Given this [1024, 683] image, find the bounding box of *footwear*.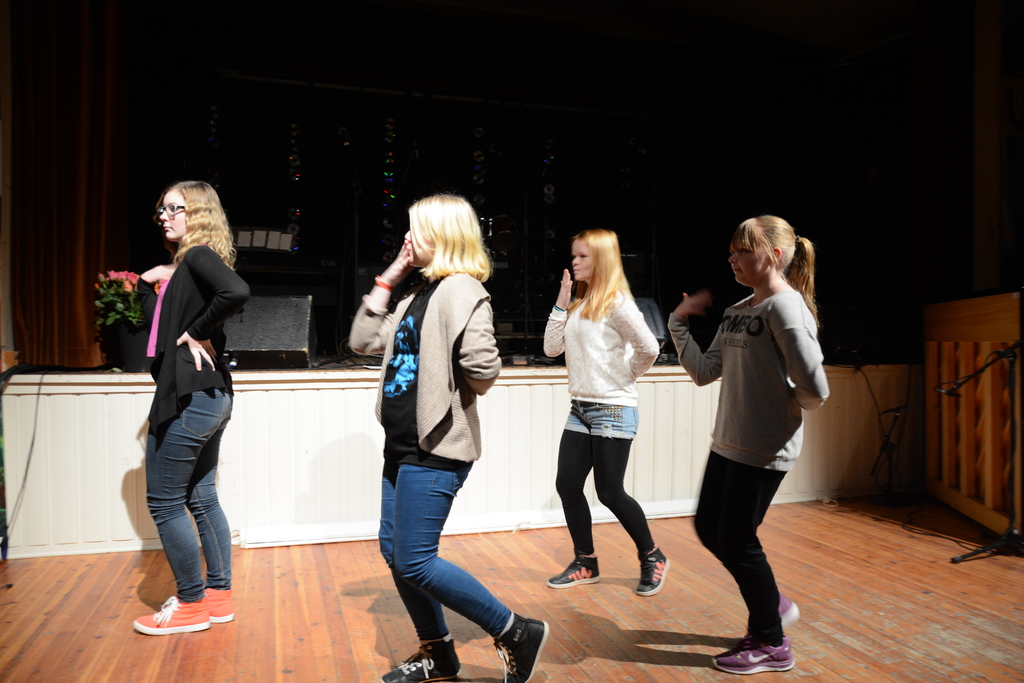
778:593:802:634.
